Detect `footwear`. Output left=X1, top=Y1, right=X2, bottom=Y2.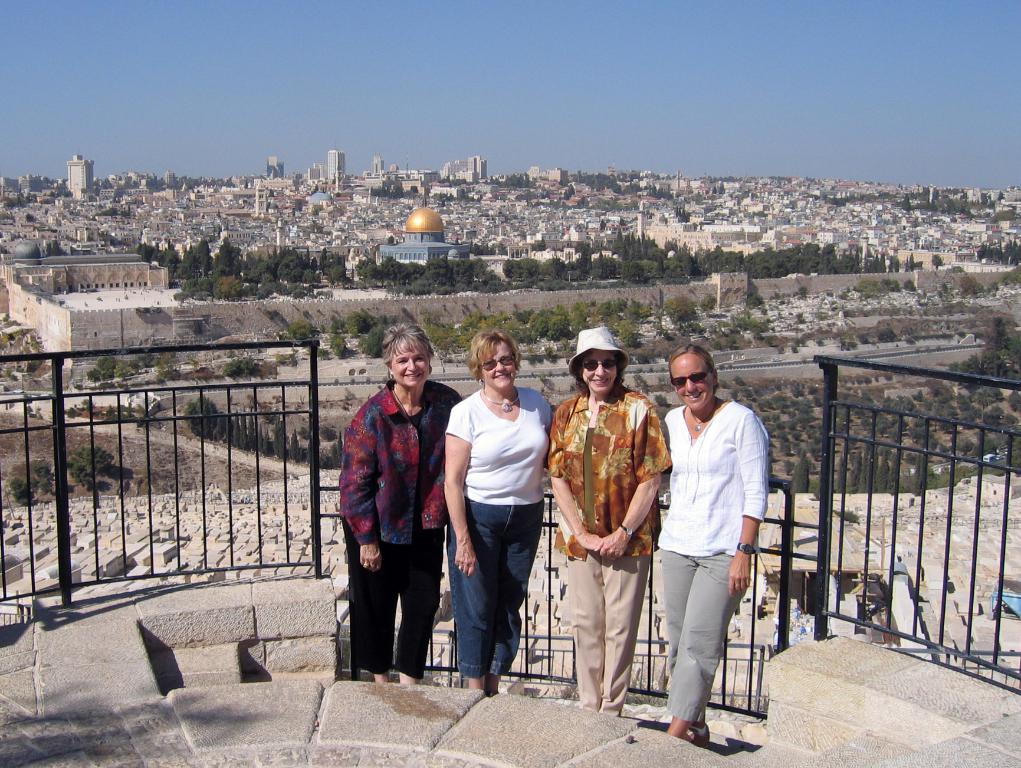
left=688, top=723, right=715, bottom=746.
